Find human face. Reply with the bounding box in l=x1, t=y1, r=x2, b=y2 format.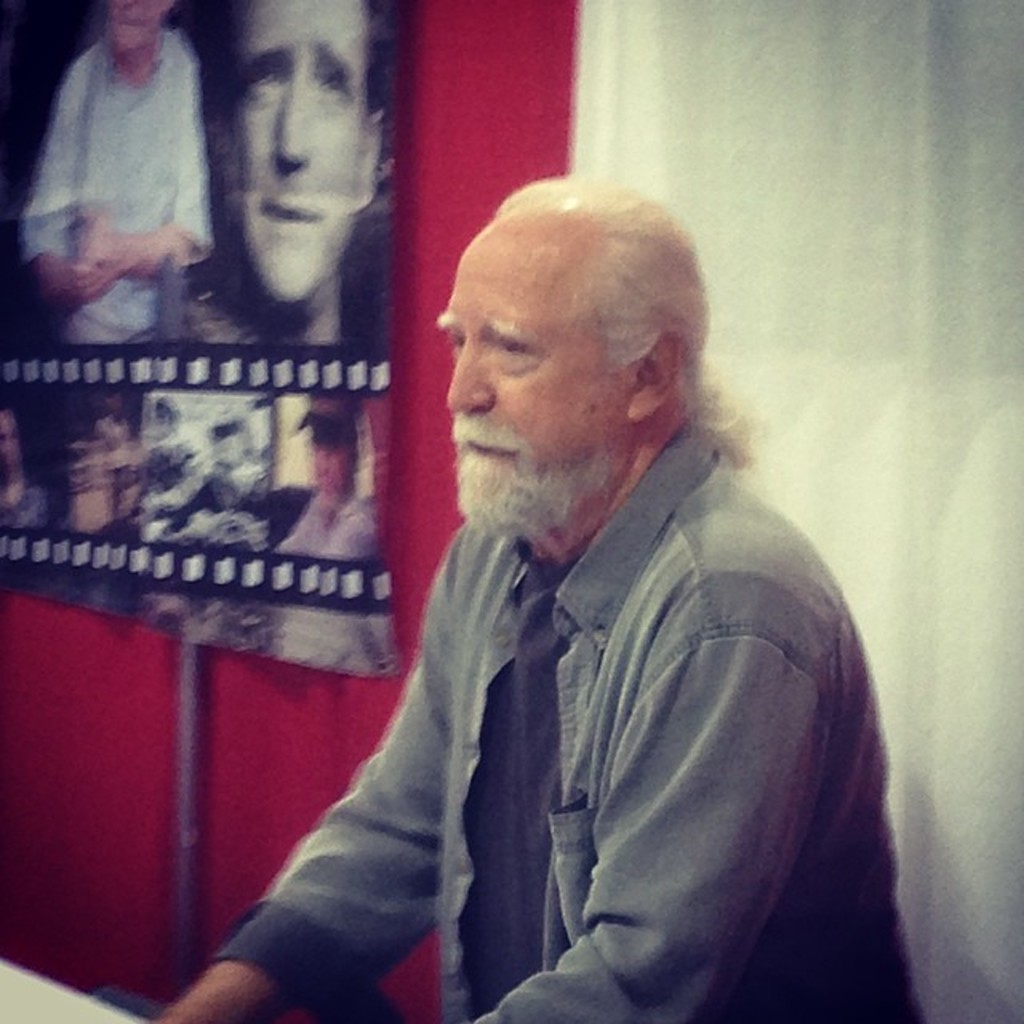
l=112, t=0, r=163, b=51.
